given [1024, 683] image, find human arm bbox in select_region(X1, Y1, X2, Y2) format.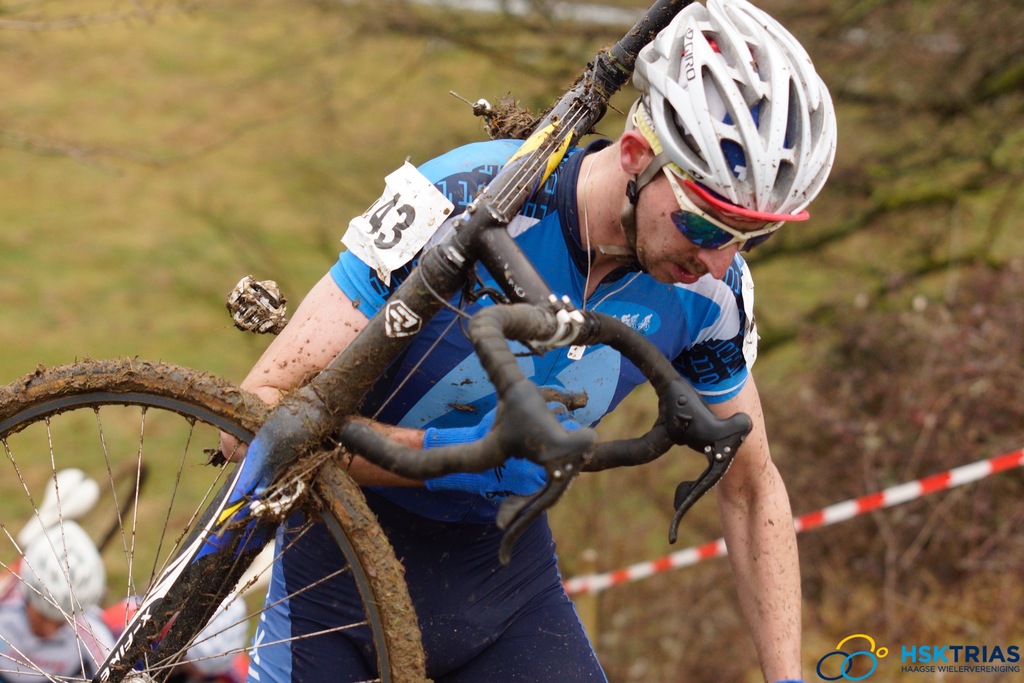
select_region(717, 364, 819, 679).
